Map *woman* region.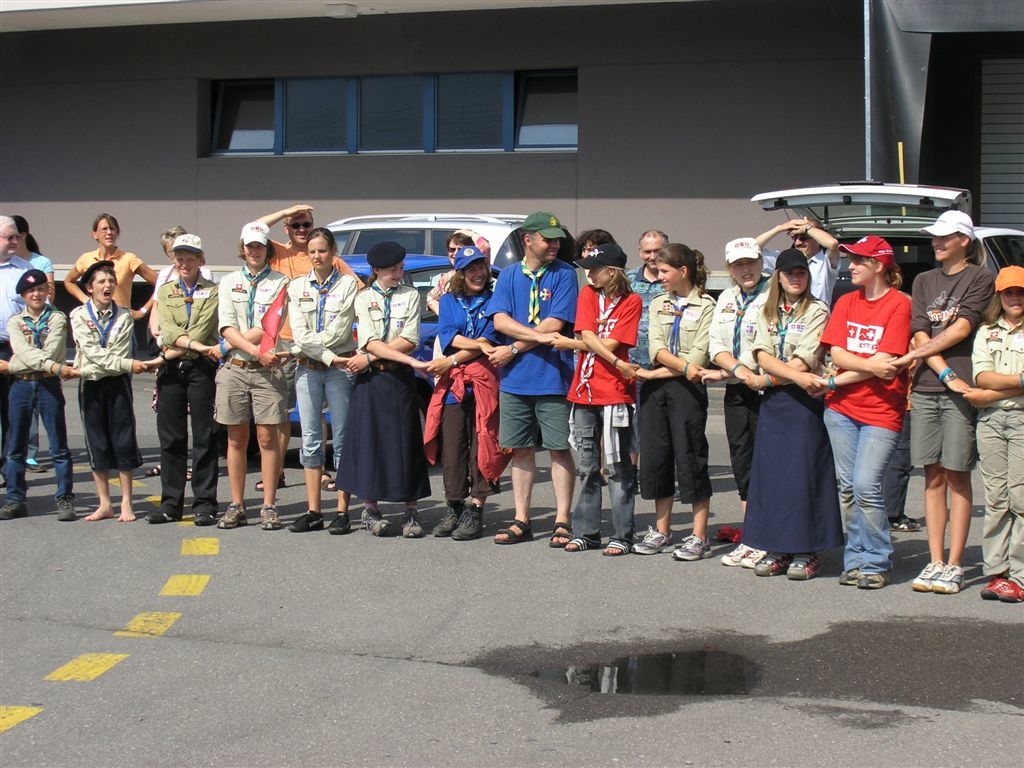
Mapped to {"left": 699, "top": 238, "right": 789, "bottom": 561}.
